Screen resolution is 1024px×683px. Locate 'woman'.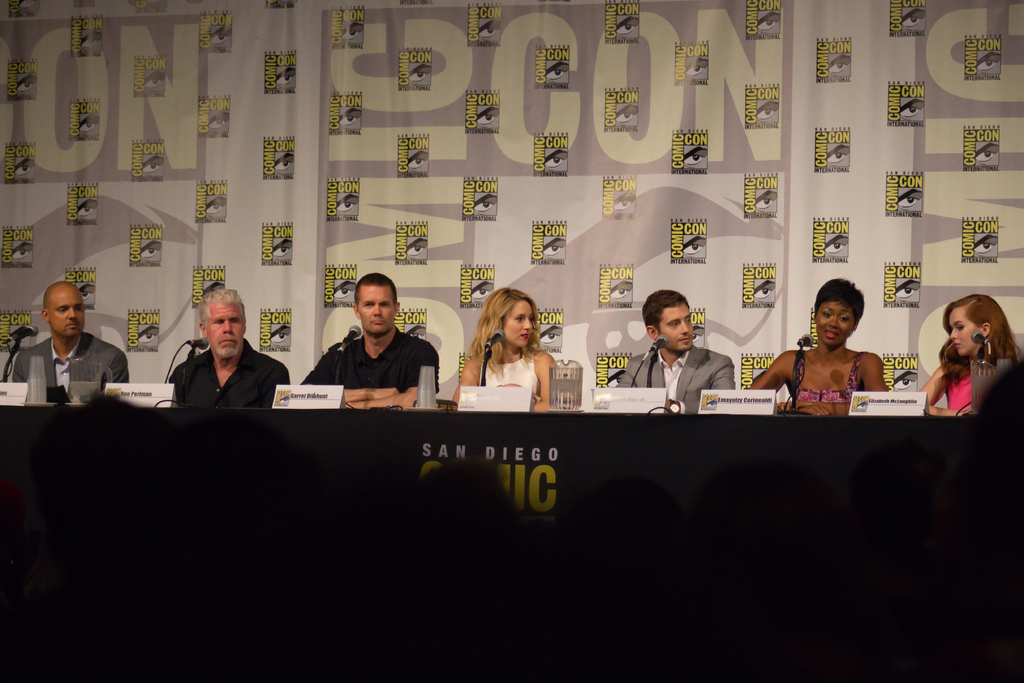
750 276 886 412.
